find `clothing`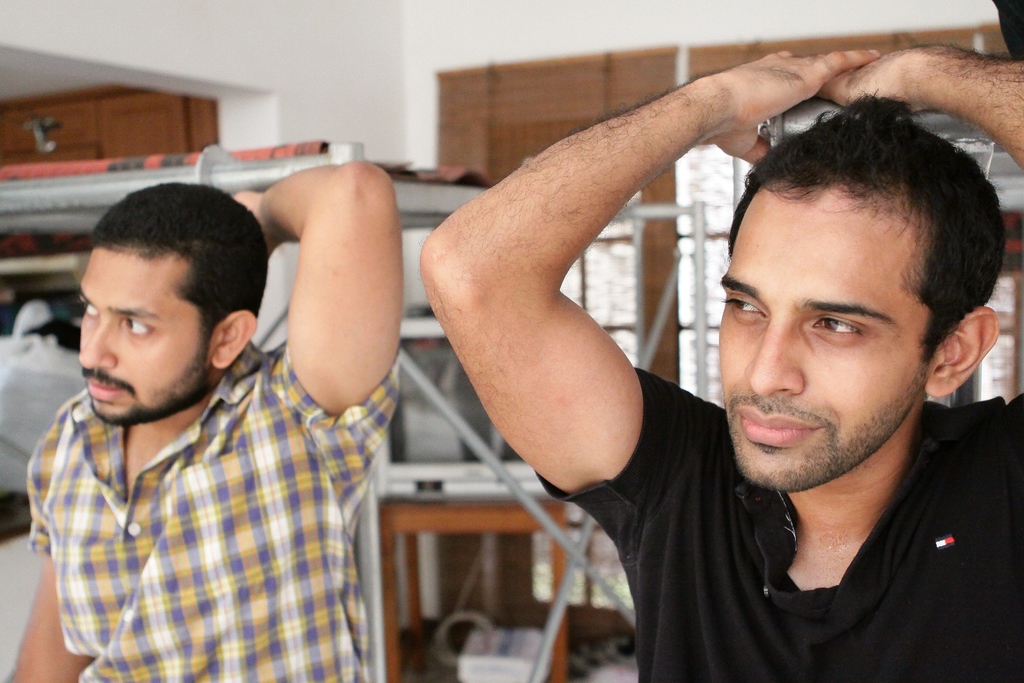
(530, 367, 1023, 682)
